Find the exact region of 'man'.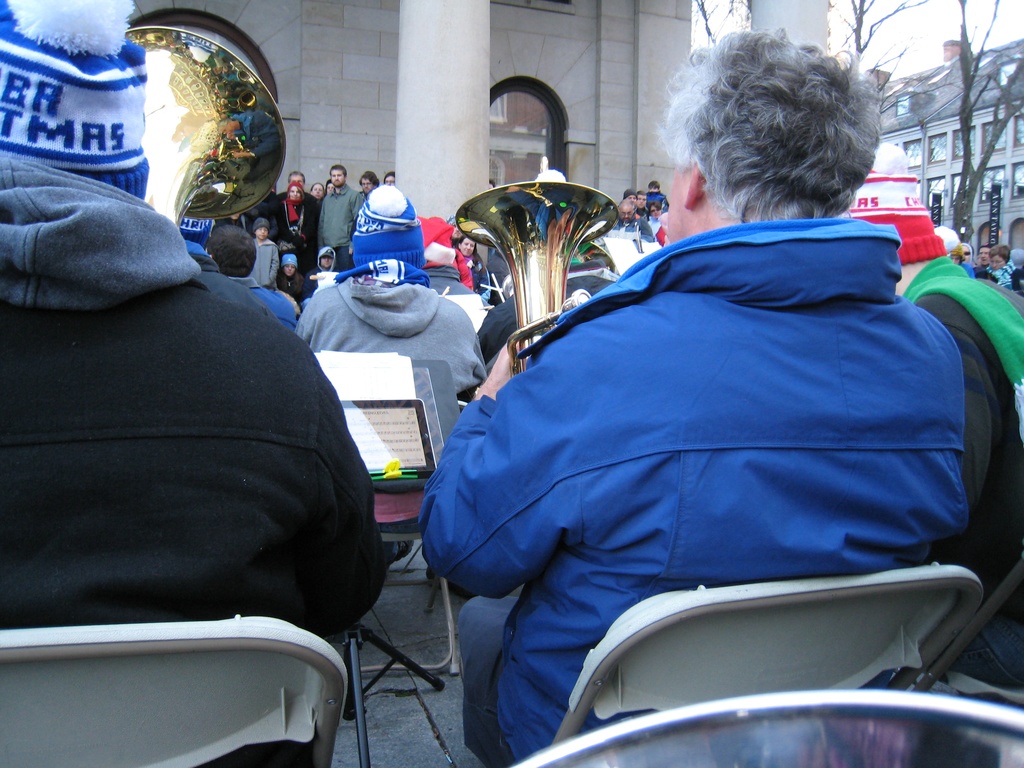
Exact region: detection(415, 18, 964, 767).
